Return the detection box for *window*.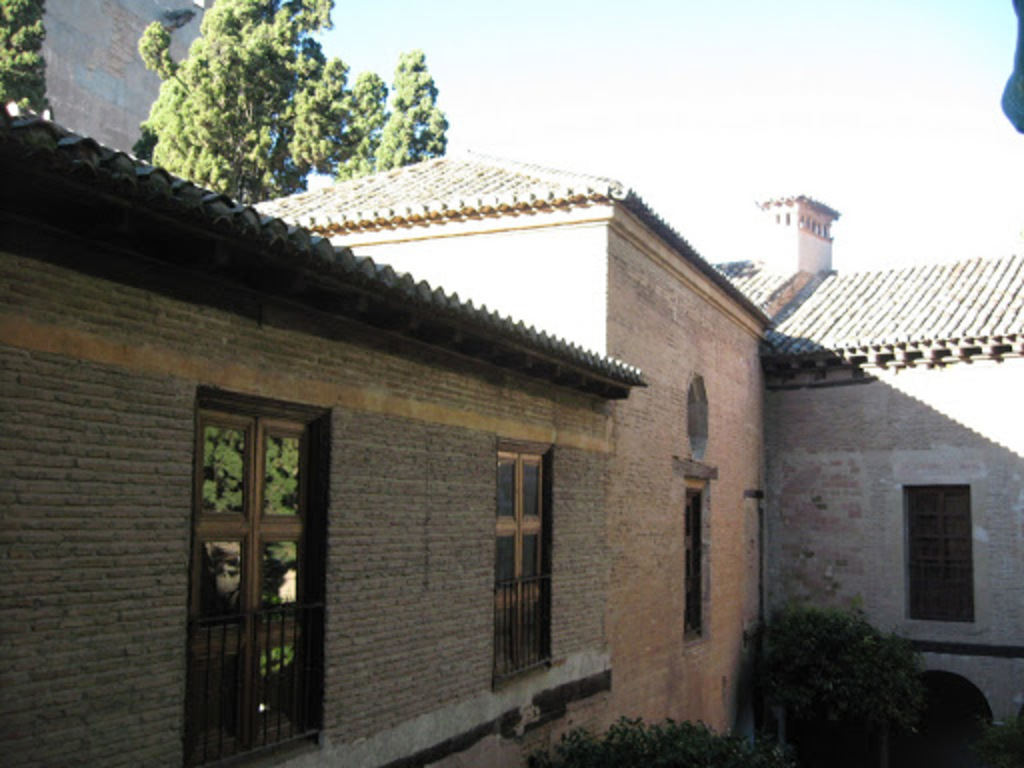
(168,360,330,767).
